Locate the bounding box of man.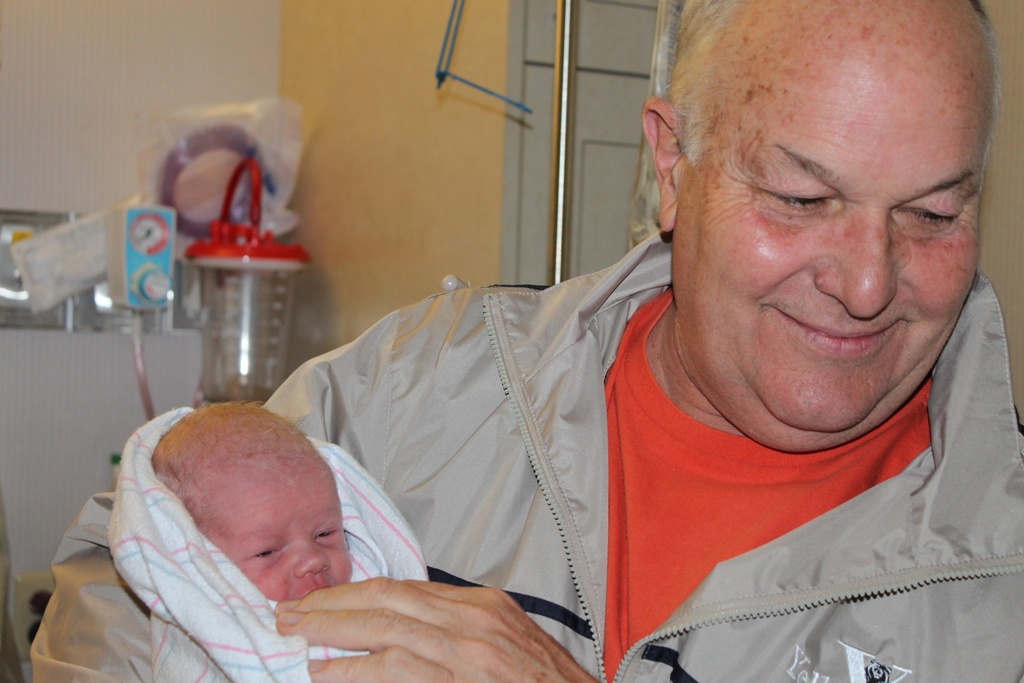
Bounding box: crop(29, 0, 1023, 682).
